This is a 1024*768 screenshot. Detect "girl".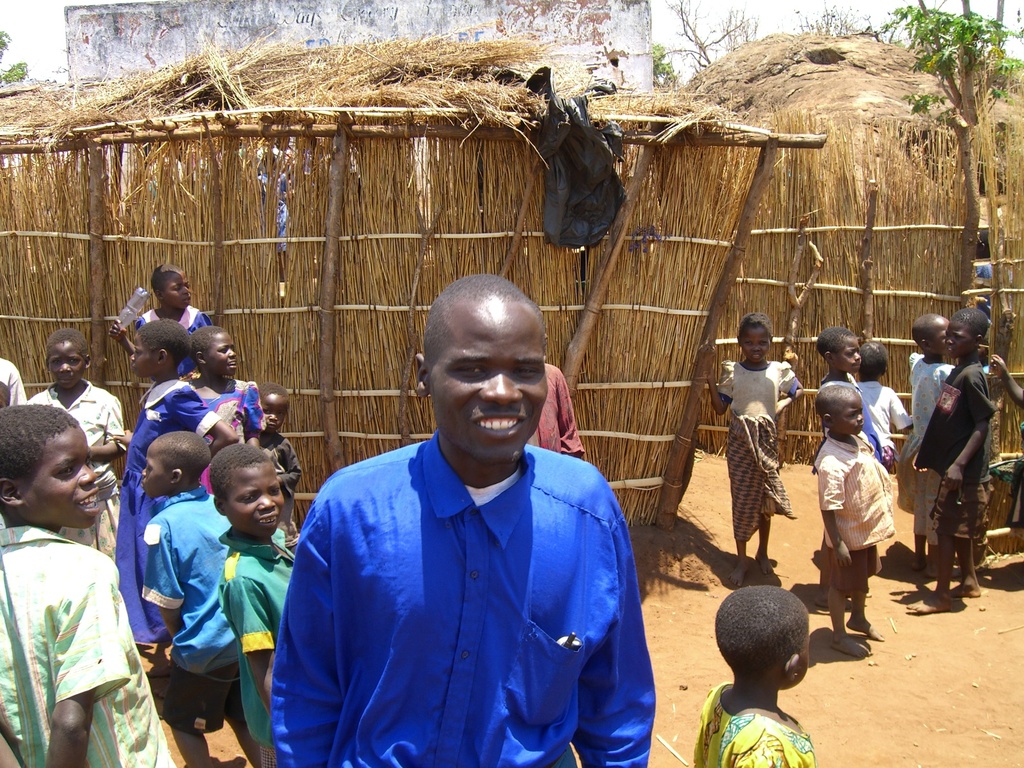
110/319/236/659.
